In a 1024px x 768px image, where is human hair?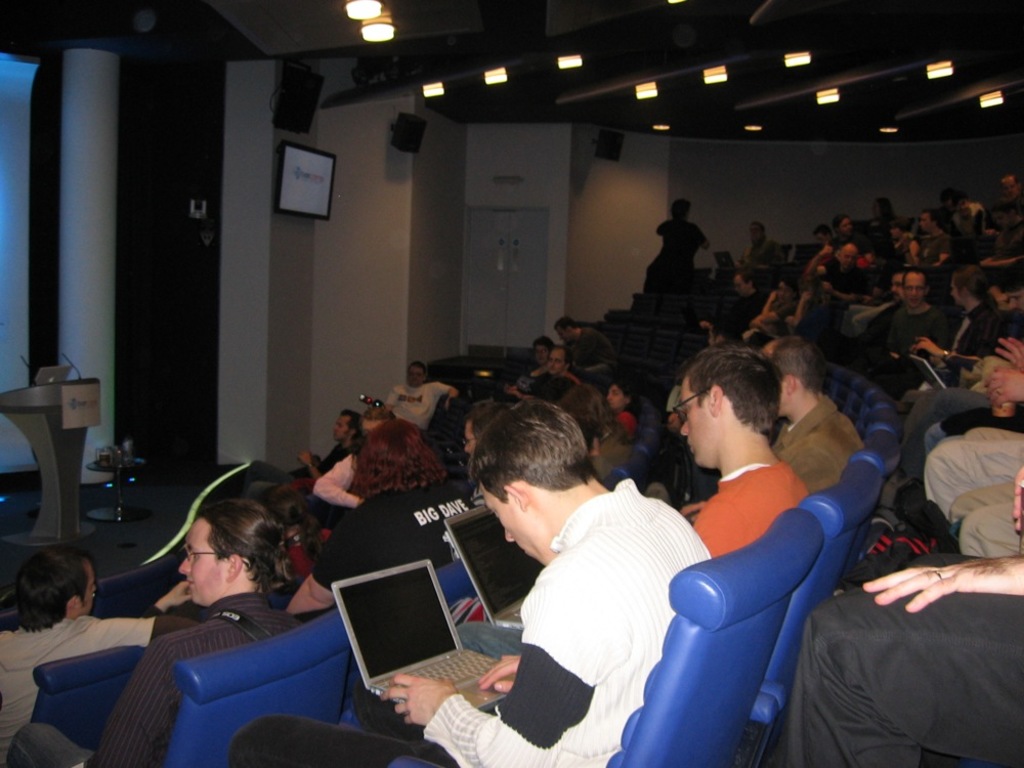
box(1000, 171, 1021, 186).
